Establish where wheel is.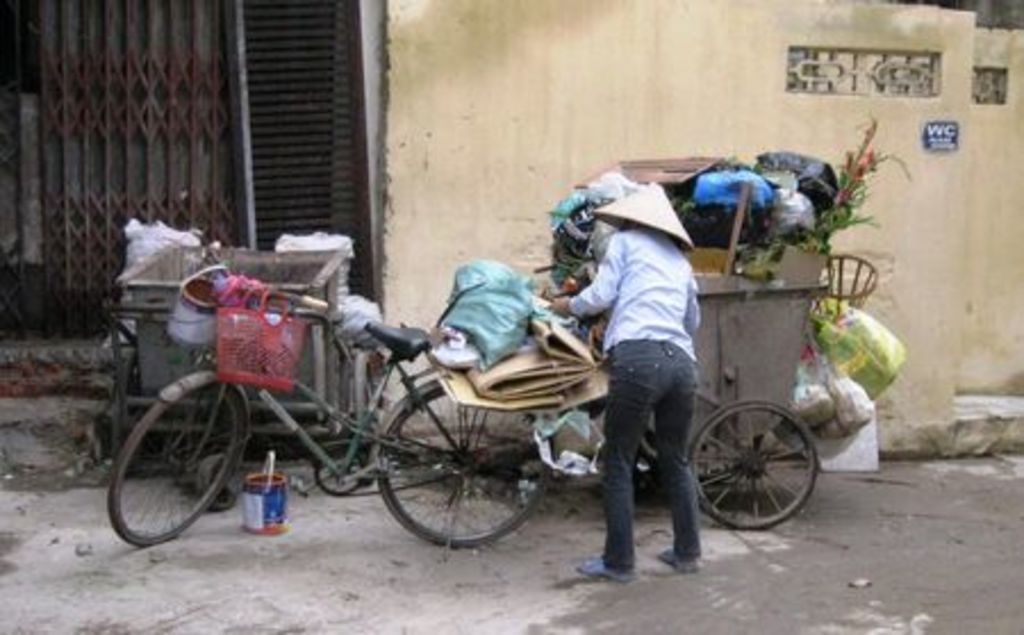
Established at bbox=[696, 403, 819, 530].
